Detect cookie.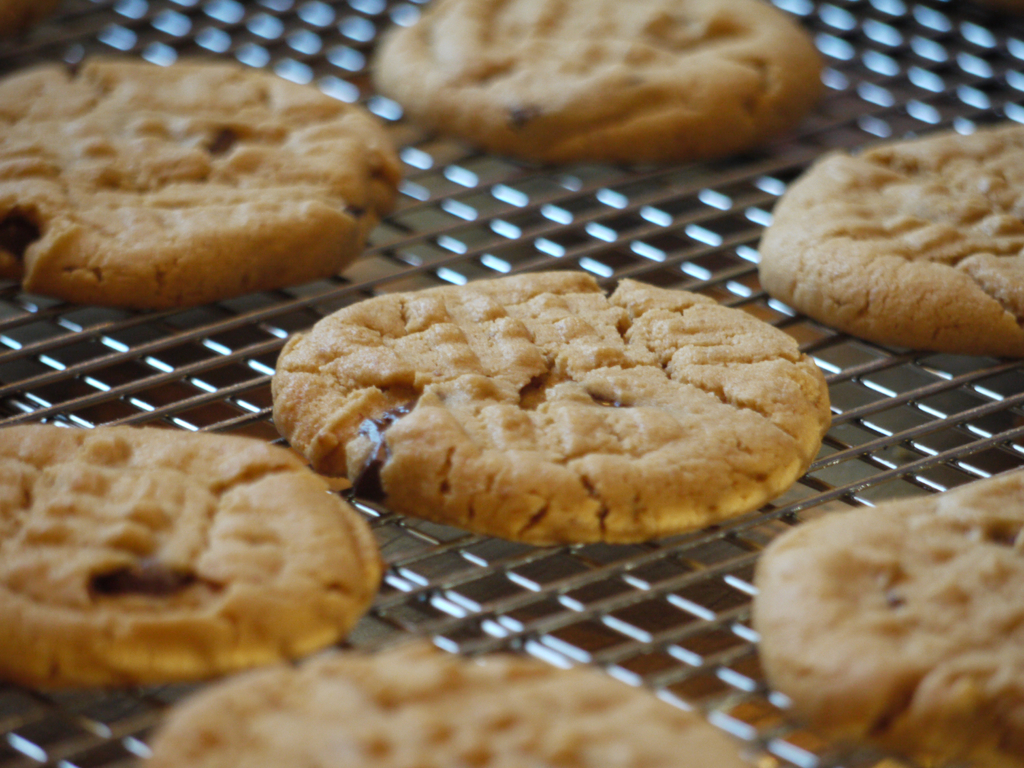
Detected at l=749, t=124, r=1023, b=359.
